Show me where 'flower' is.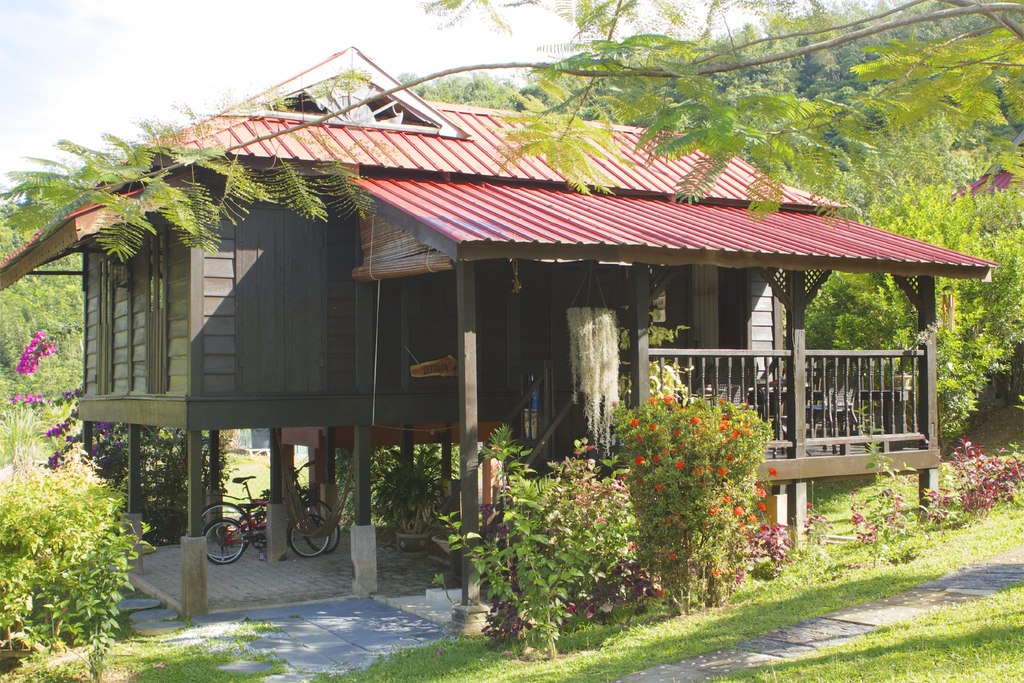
'flower' is at <region>628, 418, 643, 428</region>.
